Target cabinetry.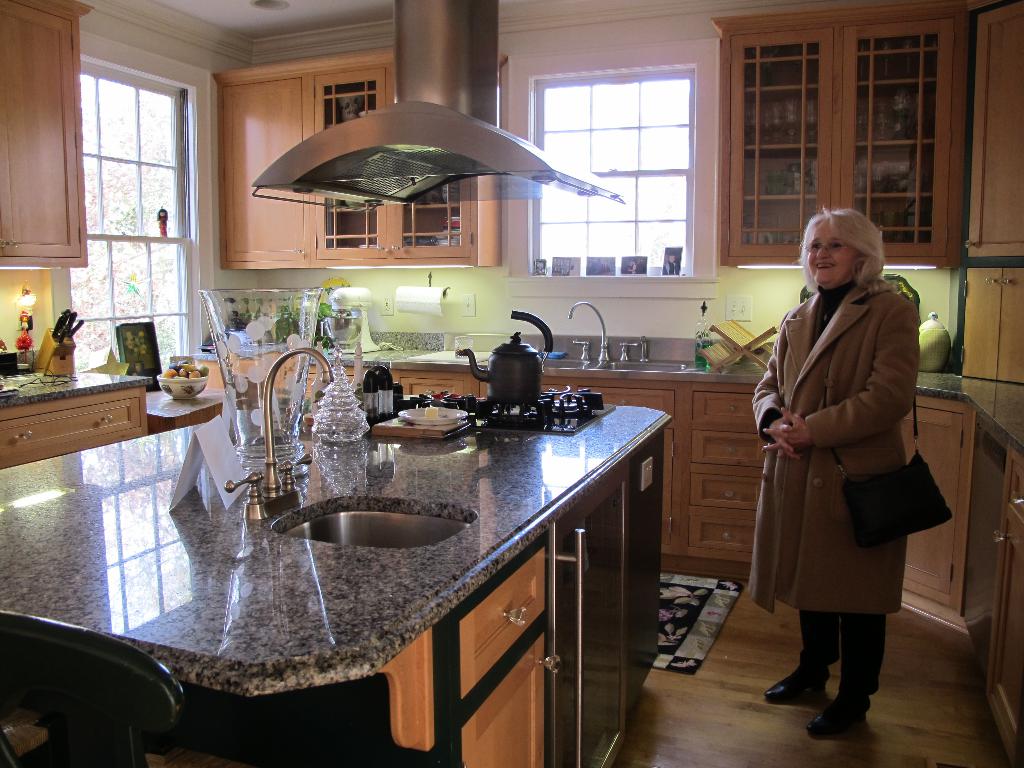
Target region: <box>252,354,359,415</box>.
